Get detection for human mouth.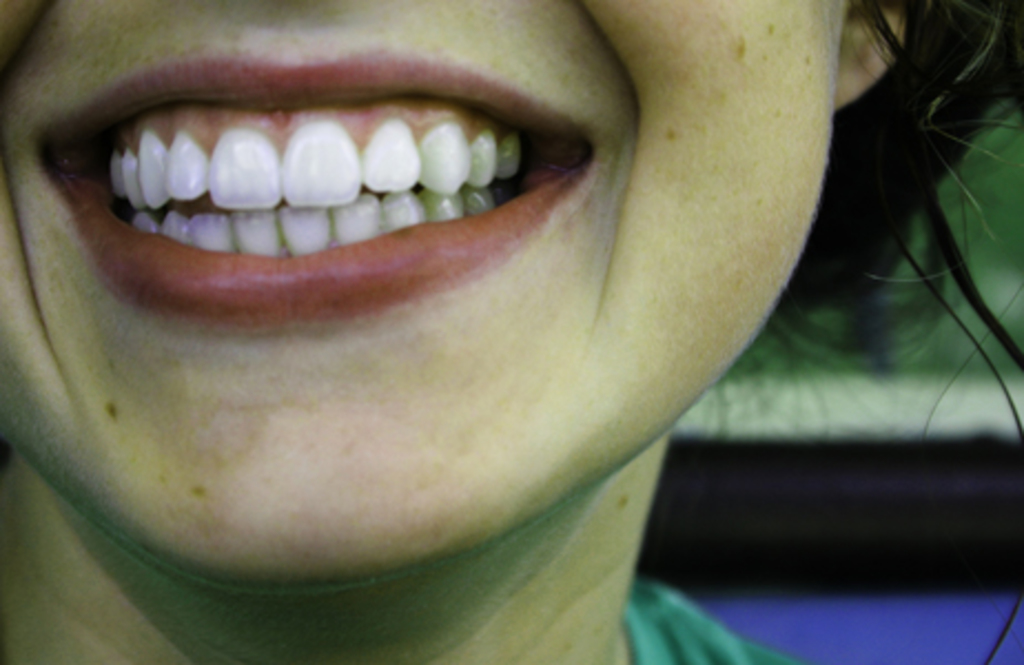
Detection: <box>31,51,590,317</box>.
